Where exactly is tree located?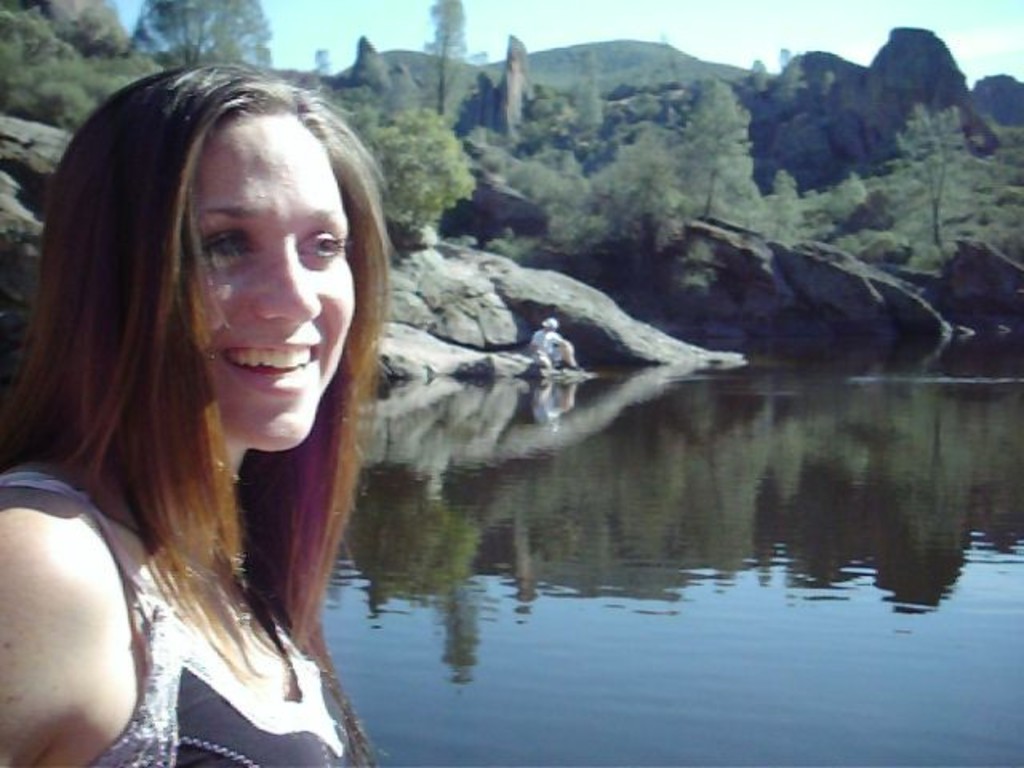
Its bounding box is bbox=(422, 16, 470, 115).
